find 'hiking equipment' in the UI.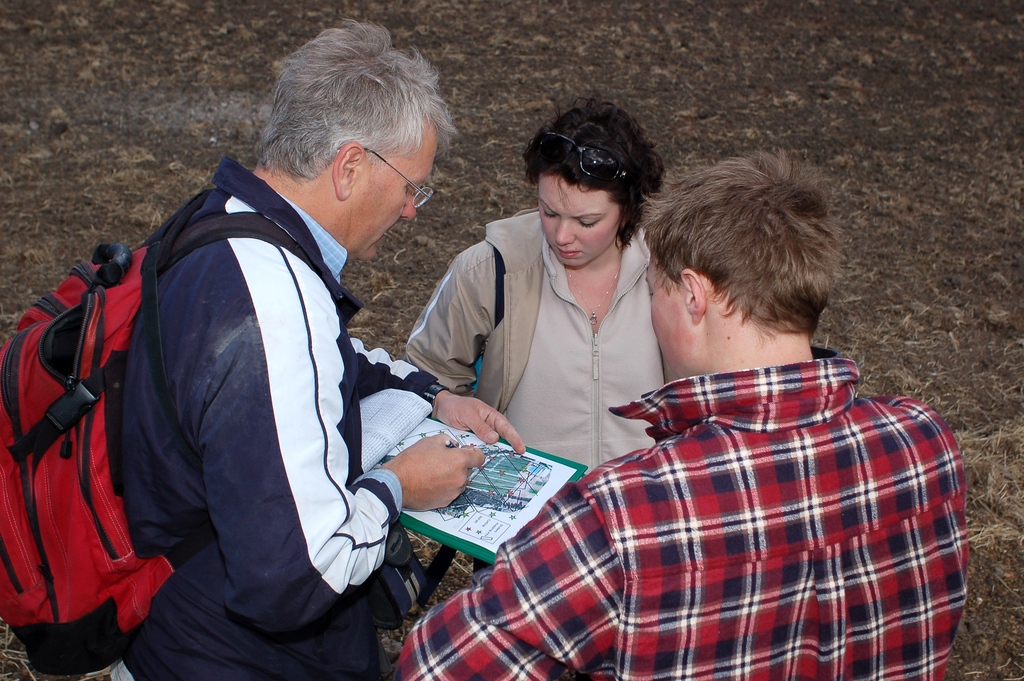
UI element at 0, 190, 360, 680.
